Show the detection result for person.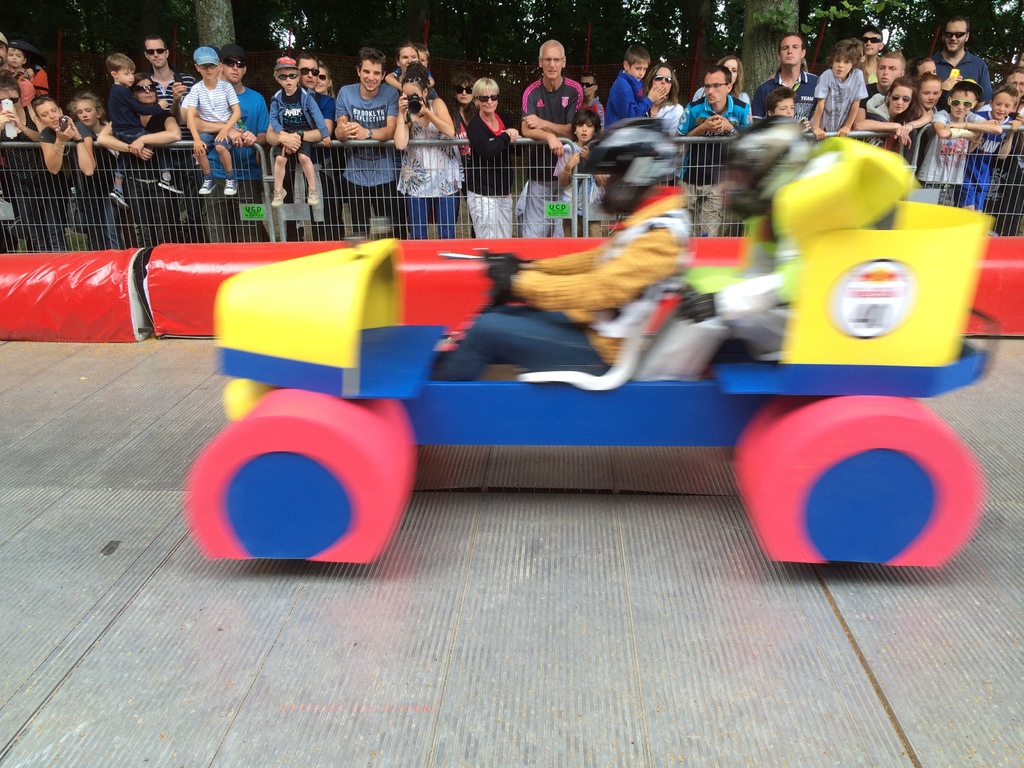
[left=644, top=63, right=687, bottom=130].
